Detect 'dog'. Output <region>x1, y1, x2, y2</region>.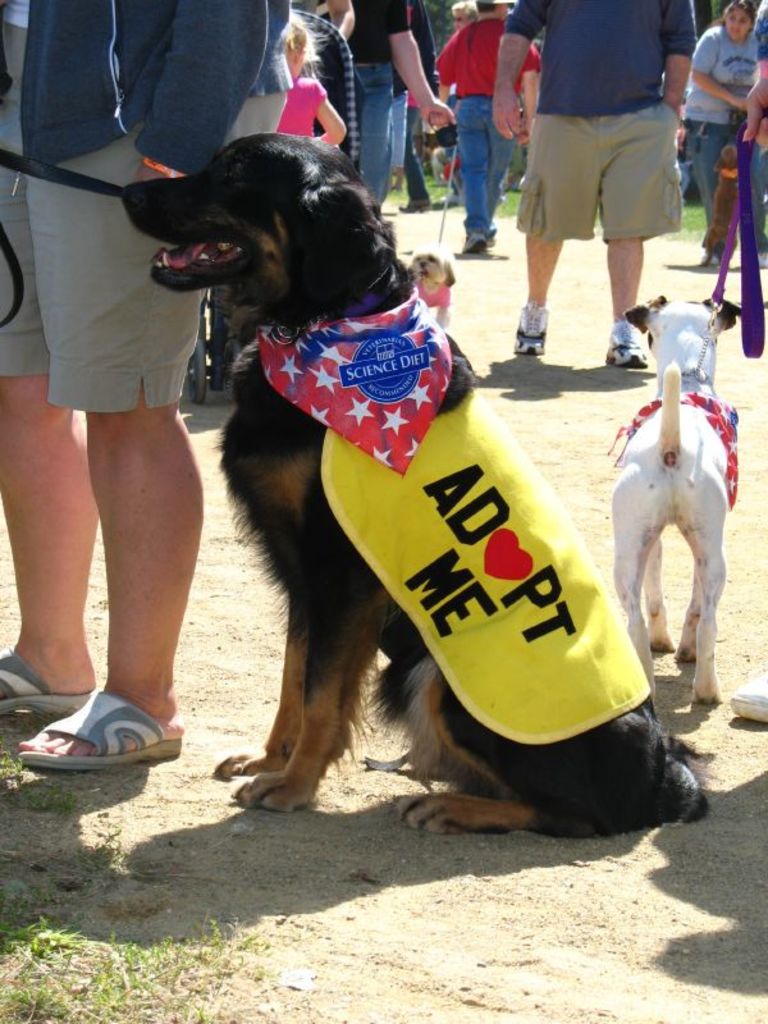
<region>612, 292, 746, 701</region>.
